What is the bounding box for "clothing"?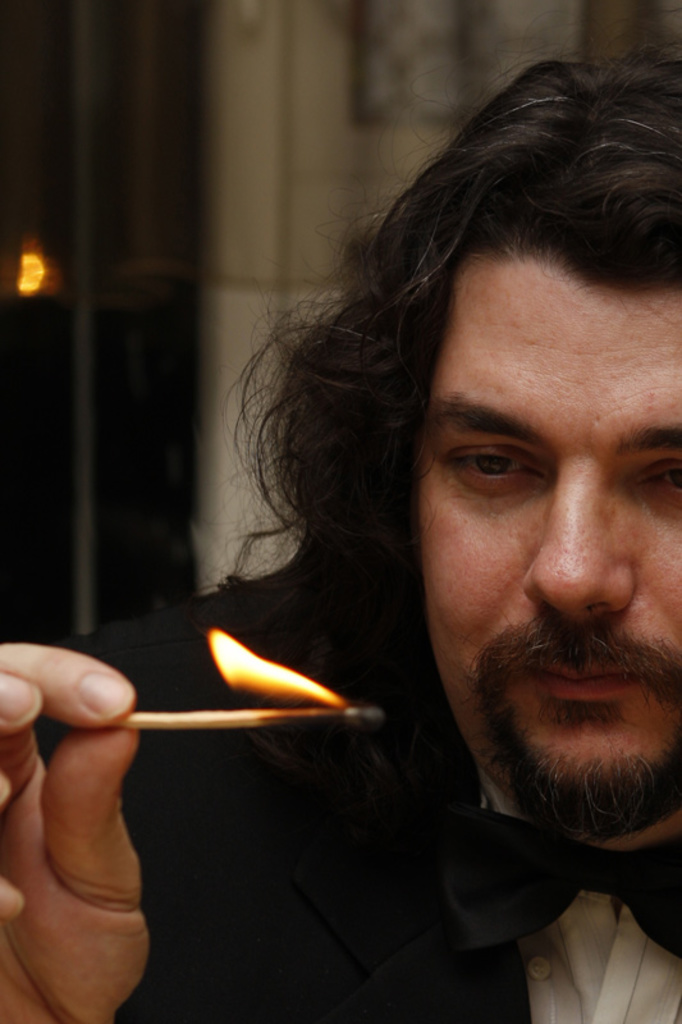
<bbox>36, 541, 681, 1023</bbox>.
